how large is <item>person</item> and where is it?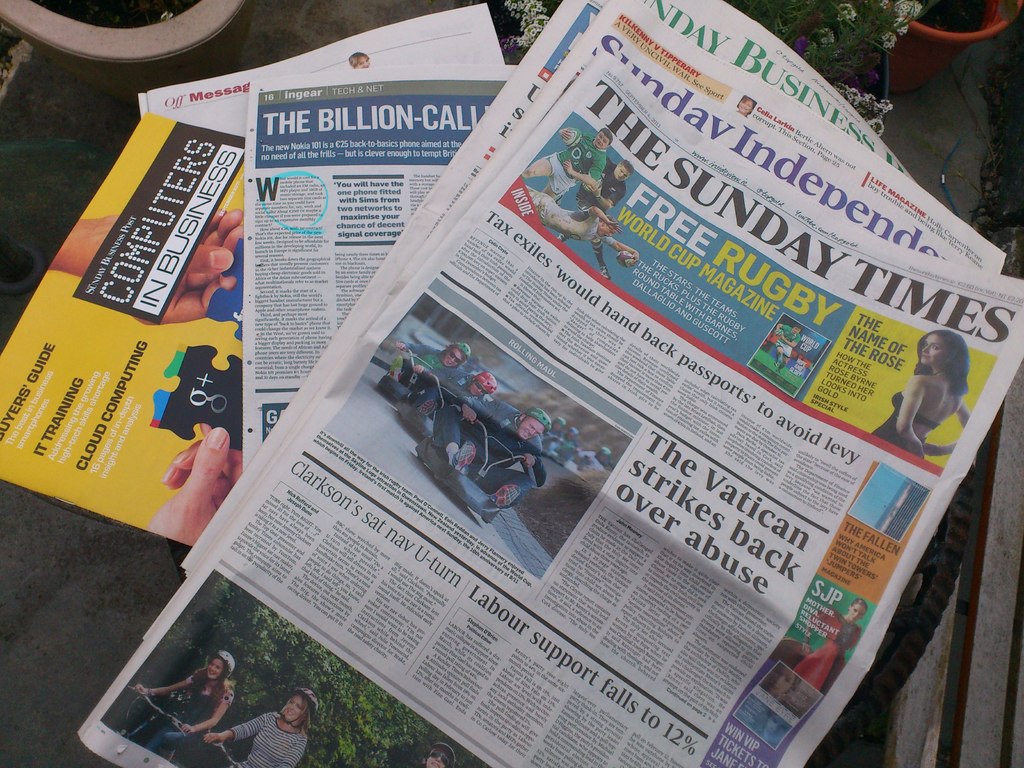
Bounding box: 416,739,454,767.
